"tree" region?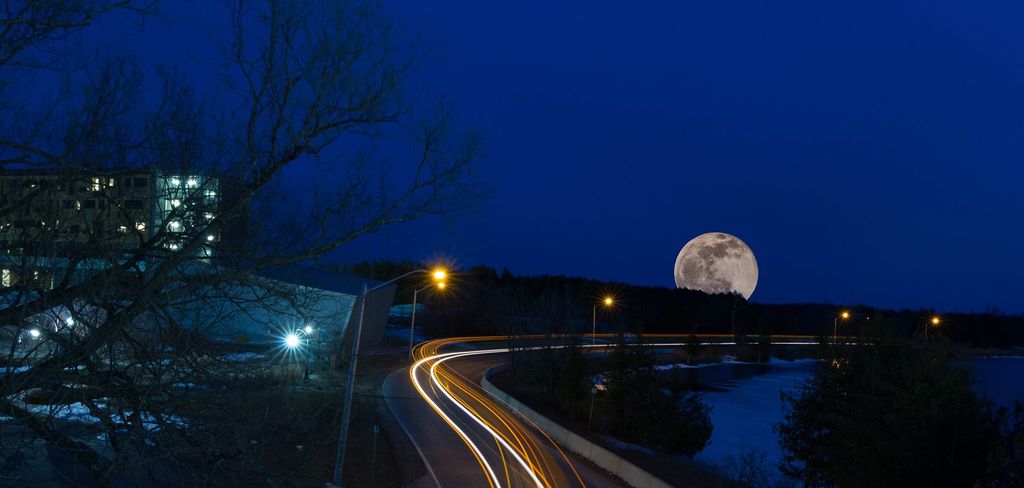
Rect(41, 3, 534, 442)
